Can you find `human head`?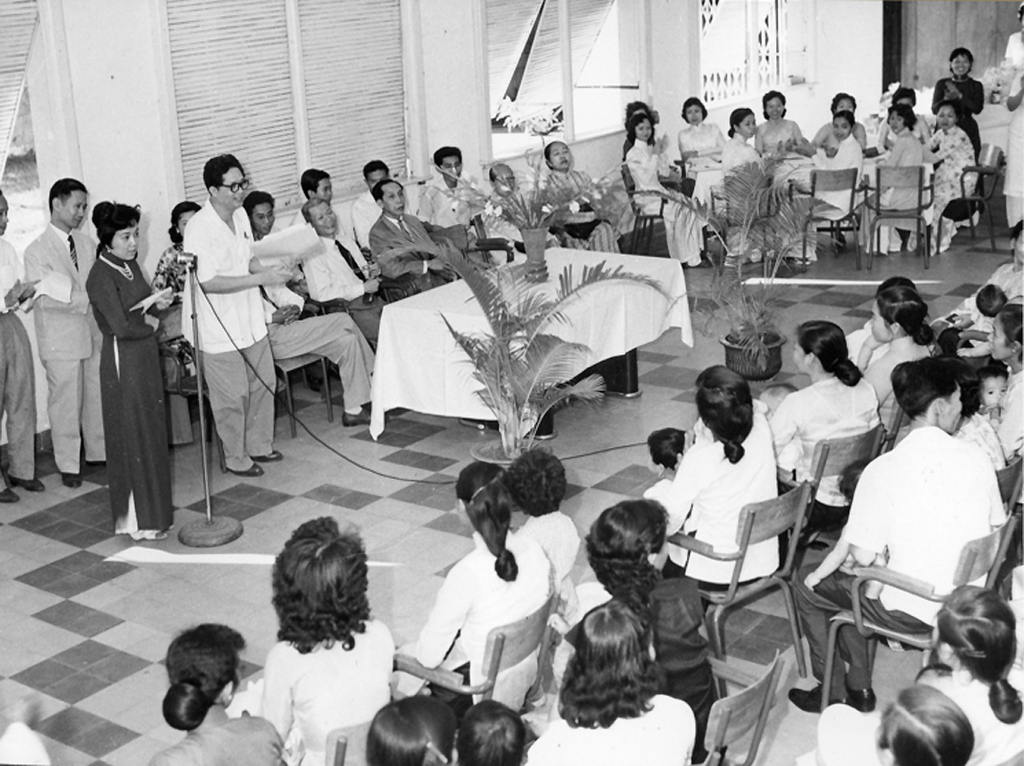
Yes, bounding box: region(886, 85, 915, 110).
